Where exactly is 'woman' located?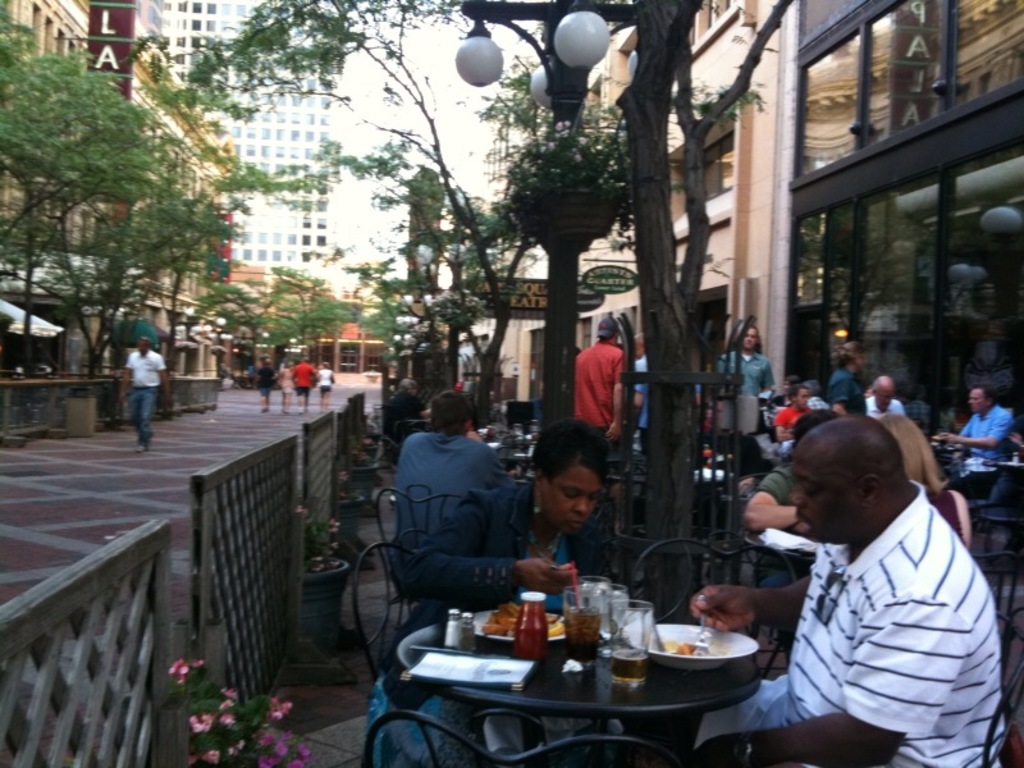
Its bounding box is pyautogui.locateOnScreen(379, 416, 634, 767).
